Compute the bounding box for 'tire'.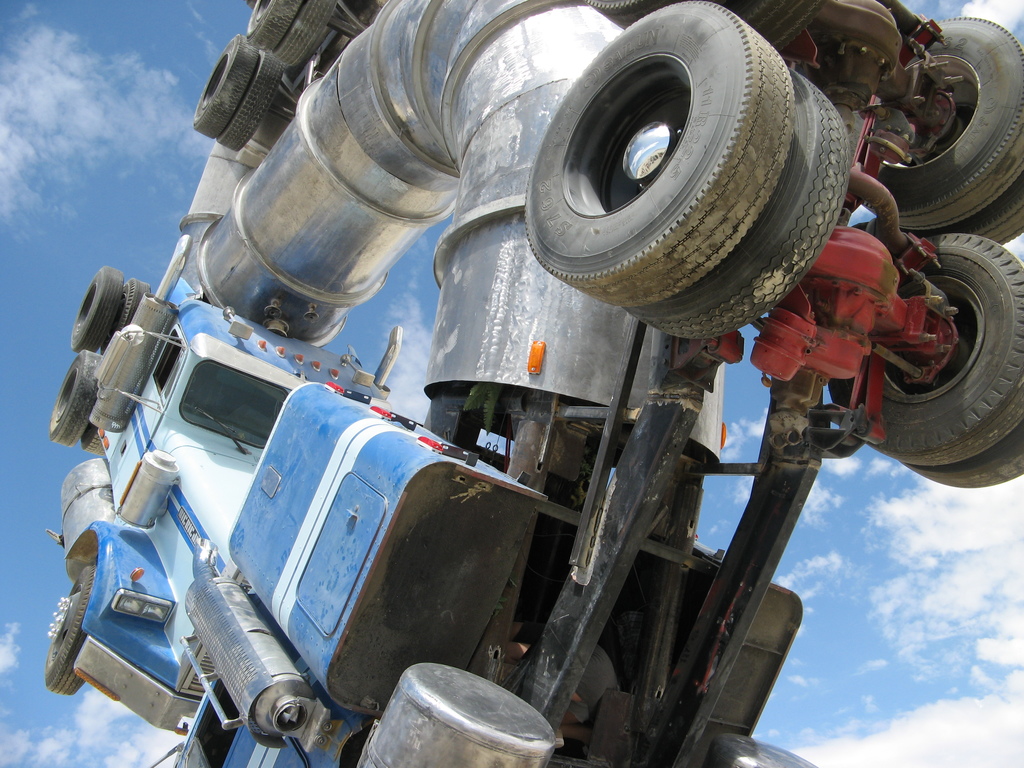
x1=829 y1=233 x2=1023 y2=467.
